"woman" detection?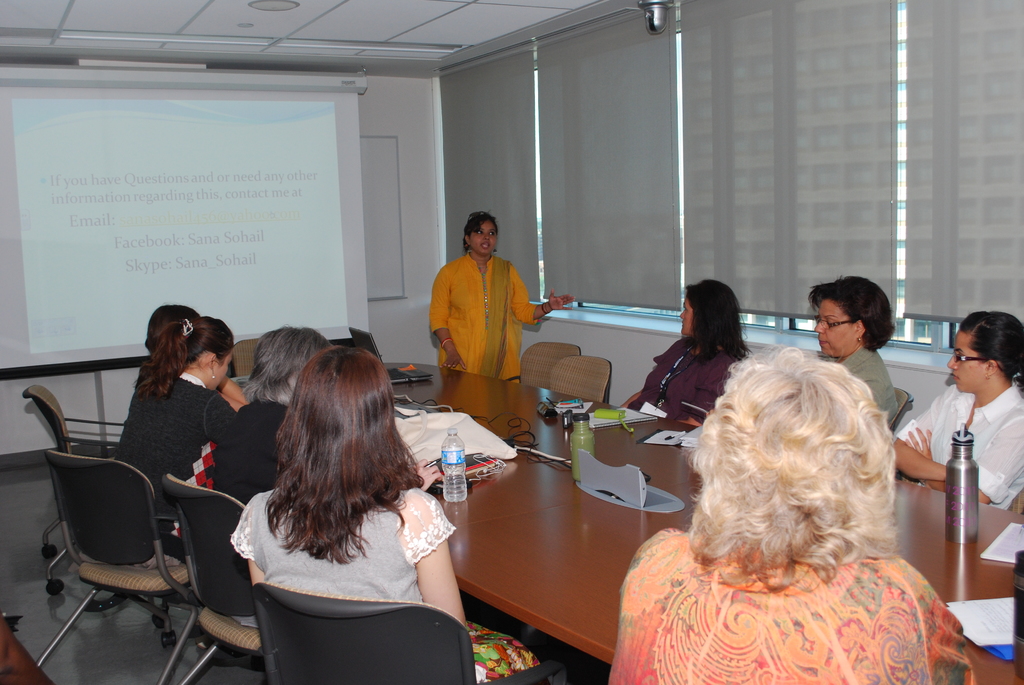
pyautogui.locateOnScreen(211, 326, 332, 629)
